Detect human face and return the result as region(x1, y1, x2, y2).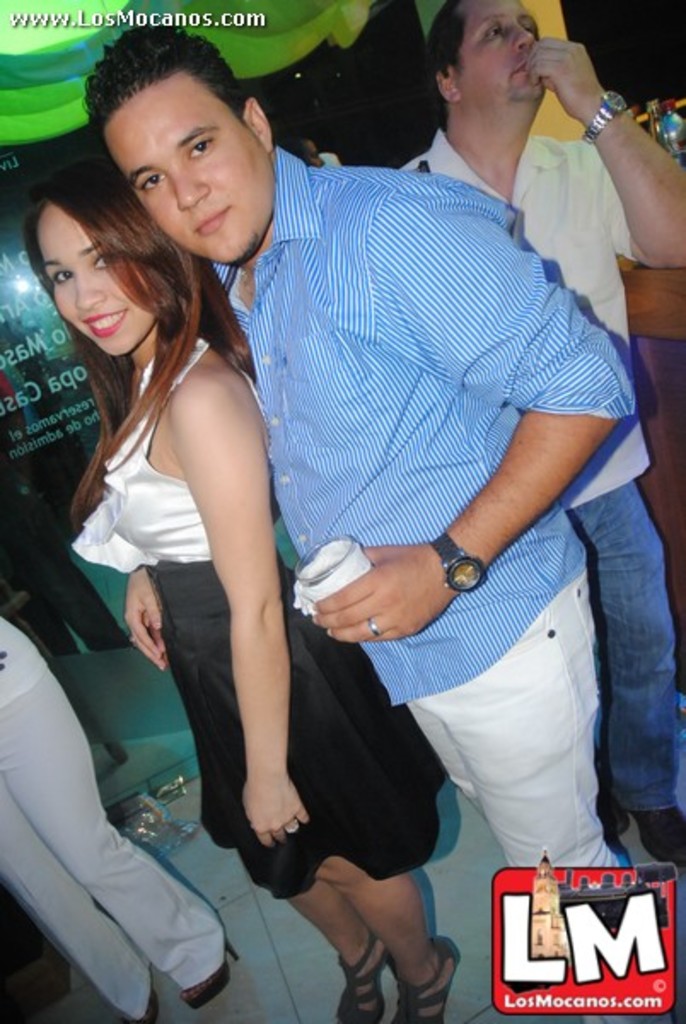
region(469, 0, 543, 101).
